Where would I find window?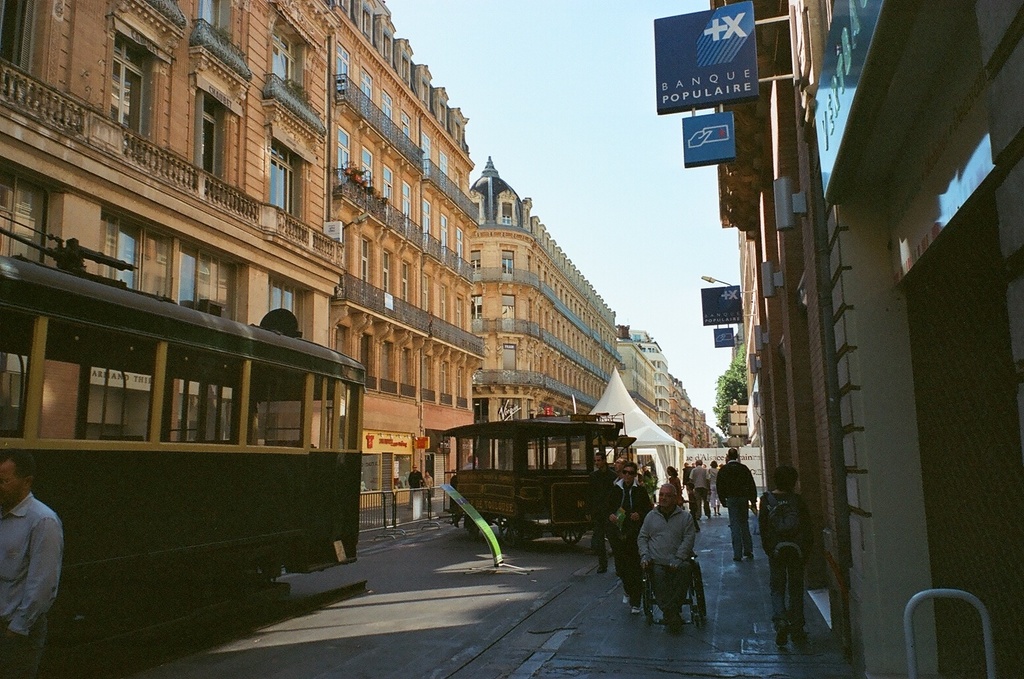
At region(423, 352, 434, 404).
